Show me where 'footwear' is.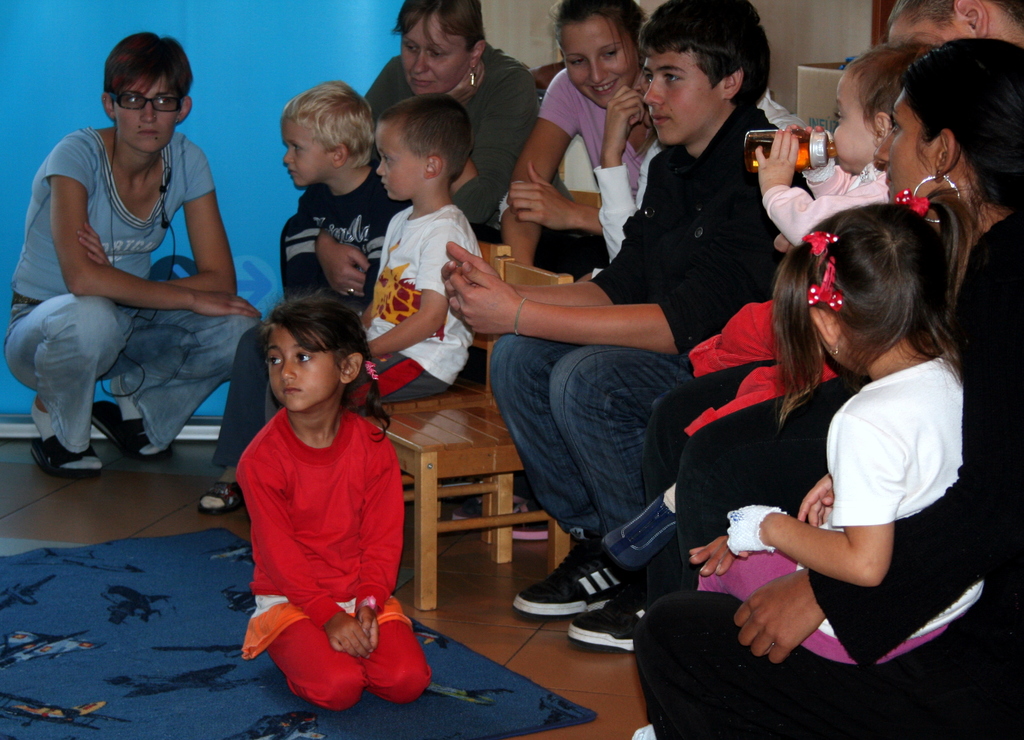
'footwear' is at 29,428,104,478.
